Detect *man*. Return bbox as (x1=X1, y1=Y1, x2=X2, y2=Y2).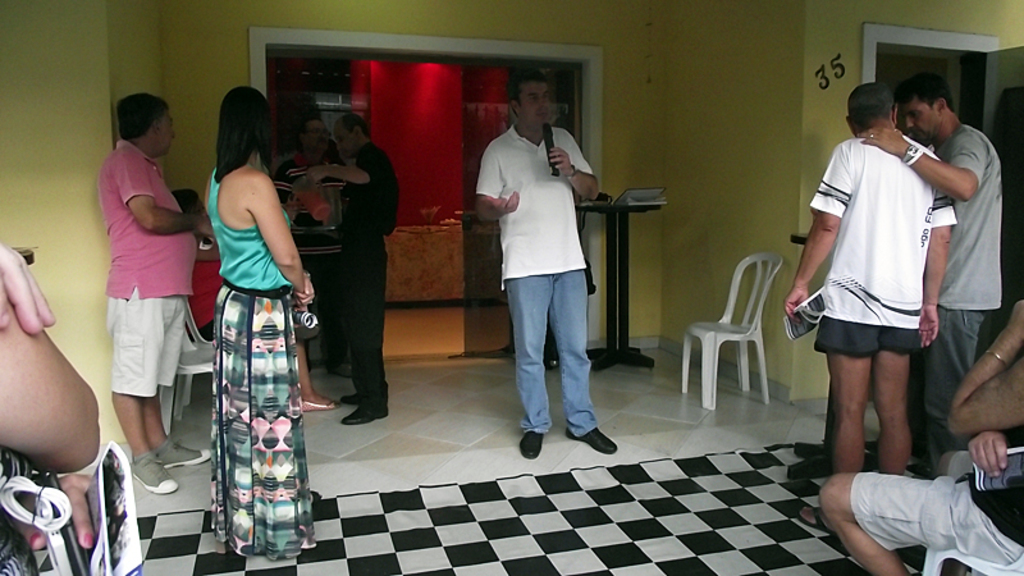
(x1=854, y1=74, x2=1000, y2=474).
